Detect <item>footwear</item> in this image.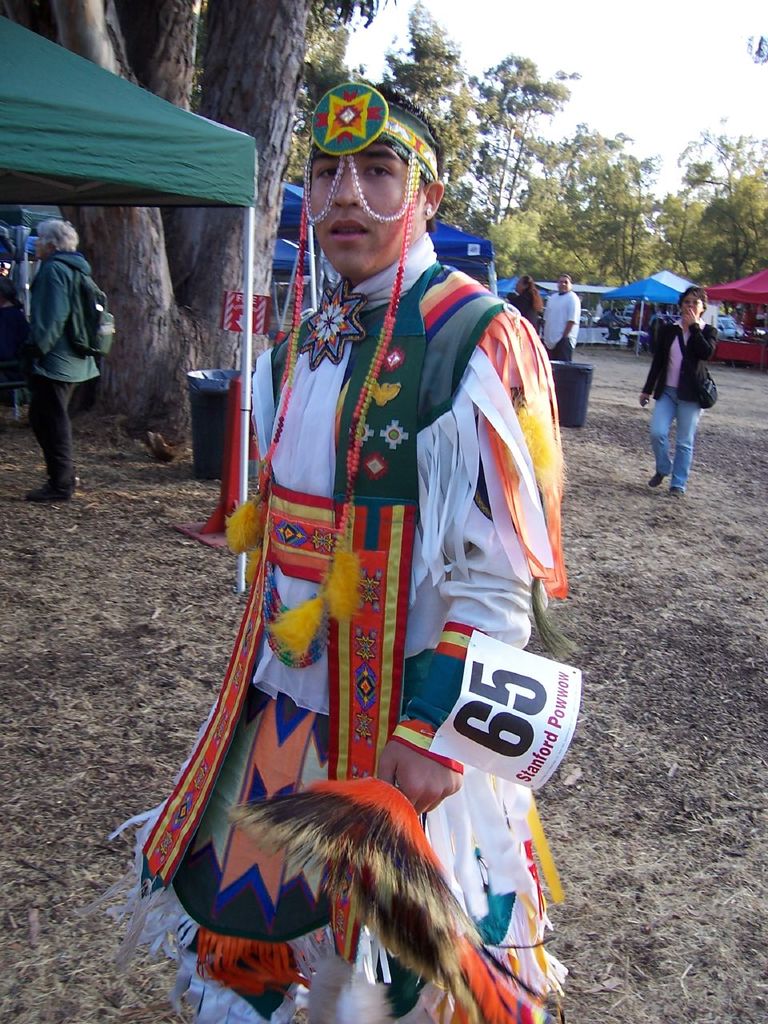
Detection: pyautogui.locateOnScreen(651, 471, 665, 487).
